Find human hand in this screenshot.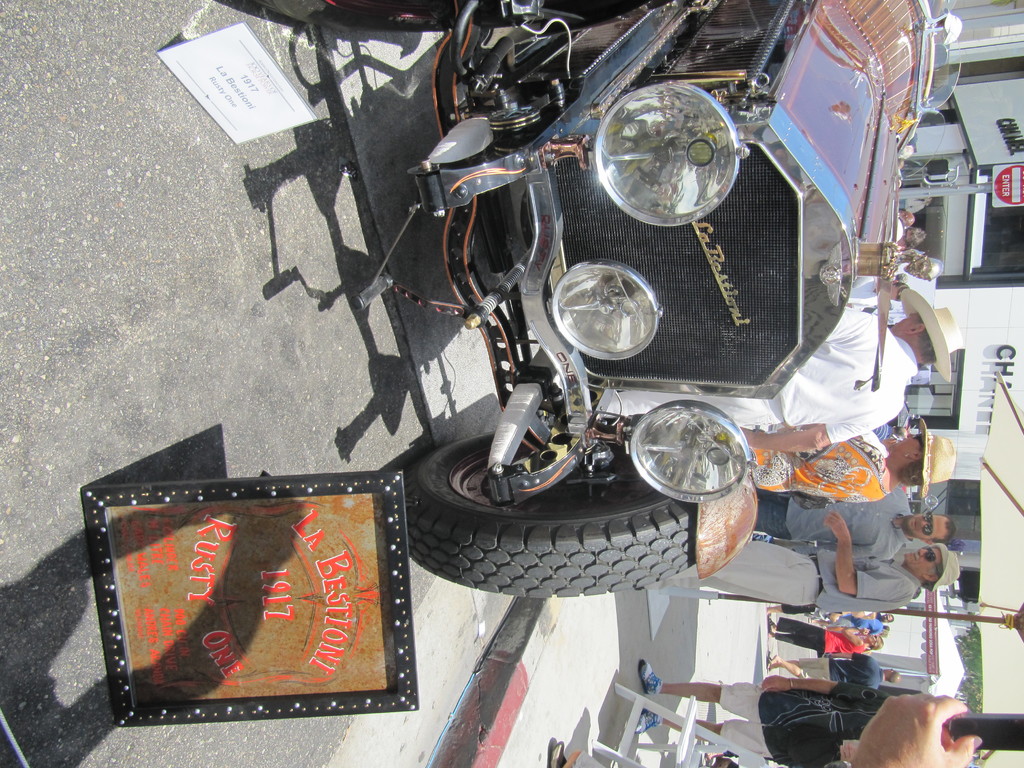
The bounding box for human hand is crop(820, 508, 849, 544).
